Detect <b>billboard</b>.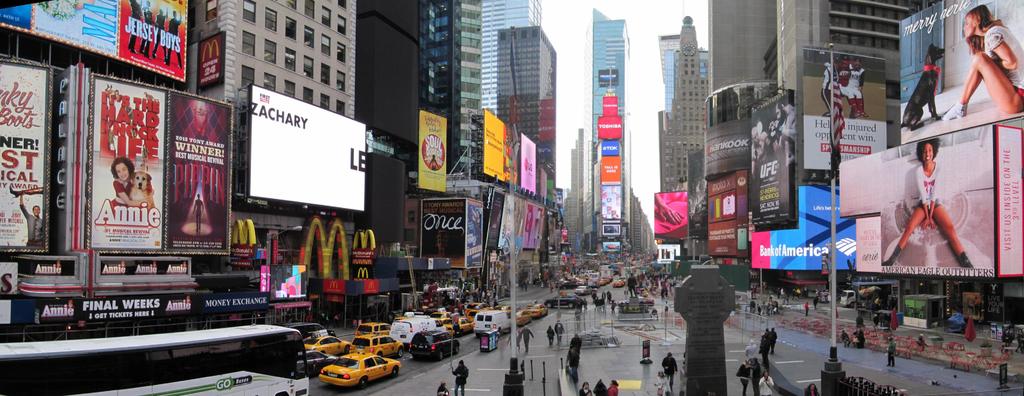
Detected at 413/194/469/265.
